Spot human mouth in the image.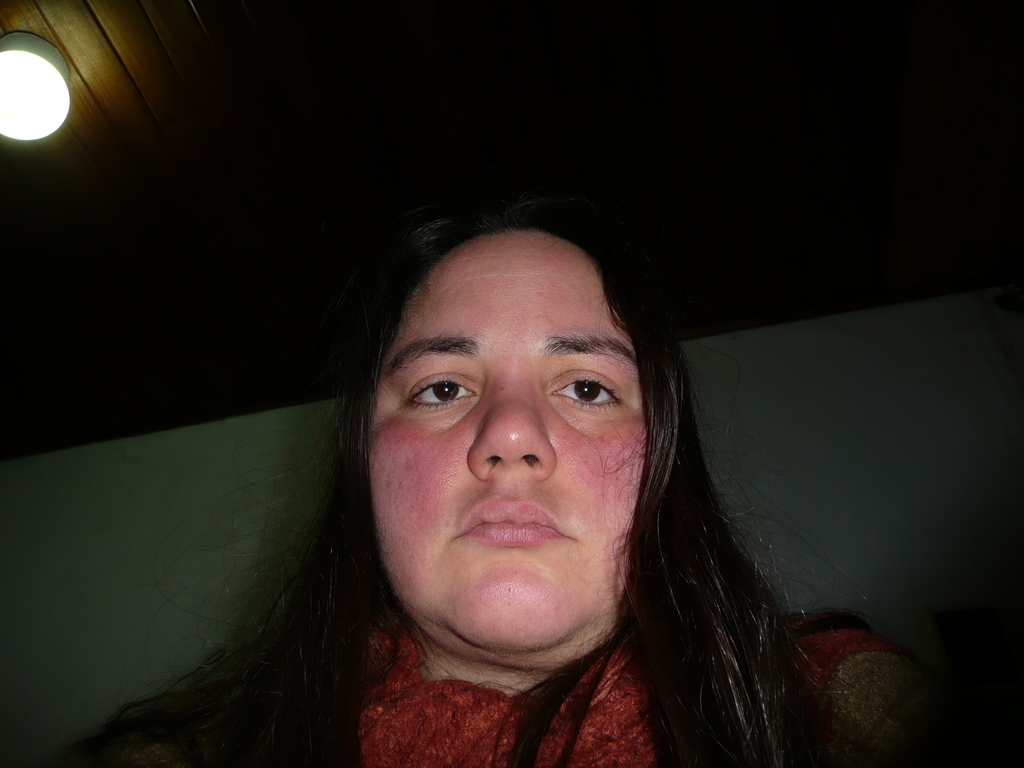
human mouth found at (left=456, top=502, right=569, bottom=551).
